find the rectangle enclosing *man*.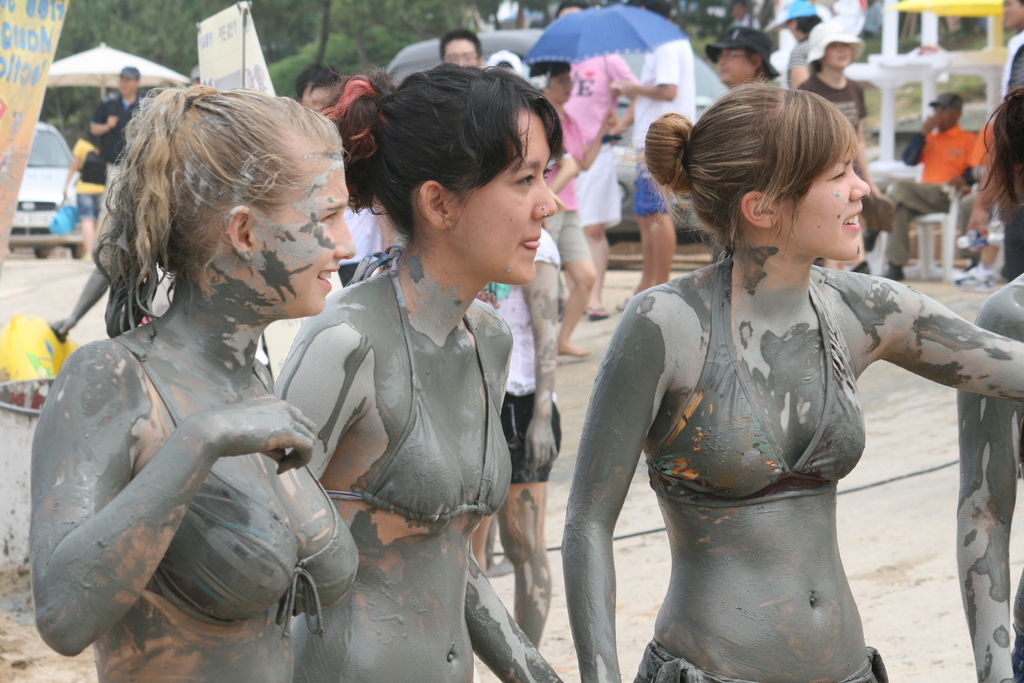
bbox=(552, 0, 636, 318).
